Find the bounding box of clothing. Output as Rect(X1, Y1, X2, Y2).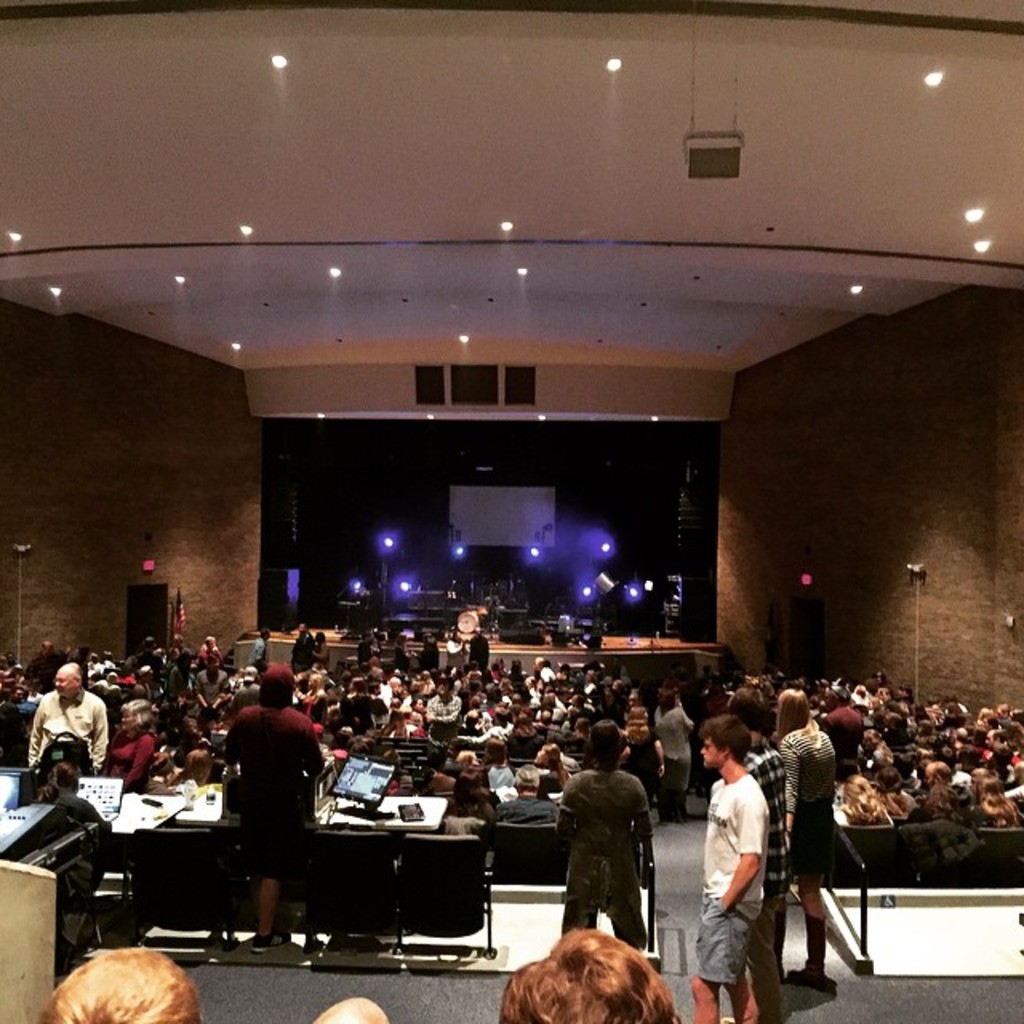
Rect(693, 778, 771, 984).
